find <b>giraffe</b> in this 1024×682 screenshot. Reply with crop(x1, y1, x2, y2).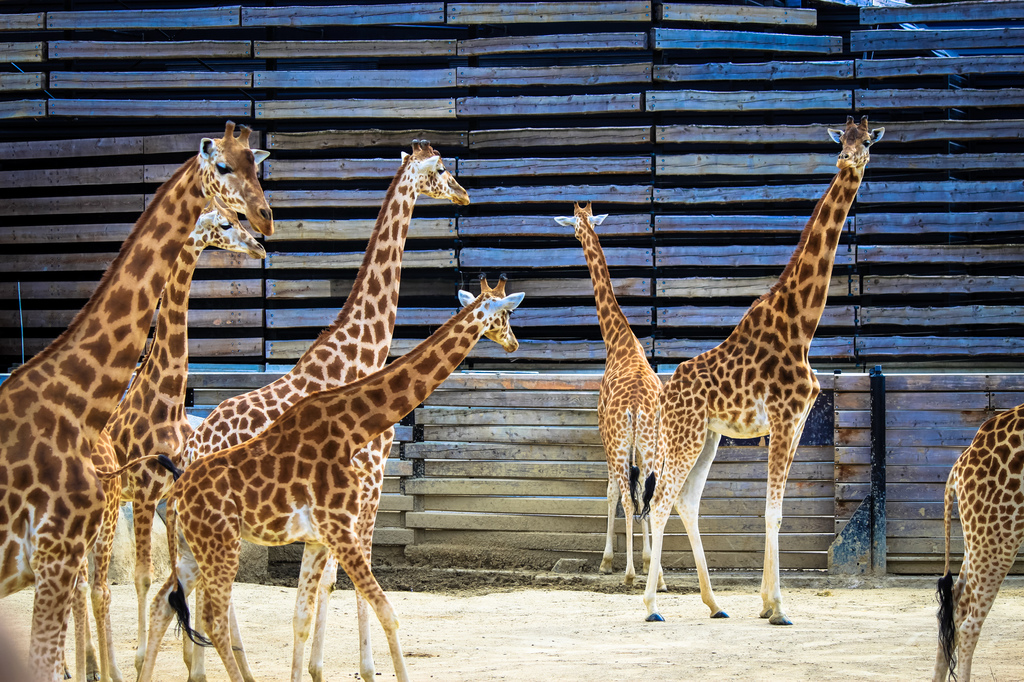
crop(0, 114, 279, 681).
